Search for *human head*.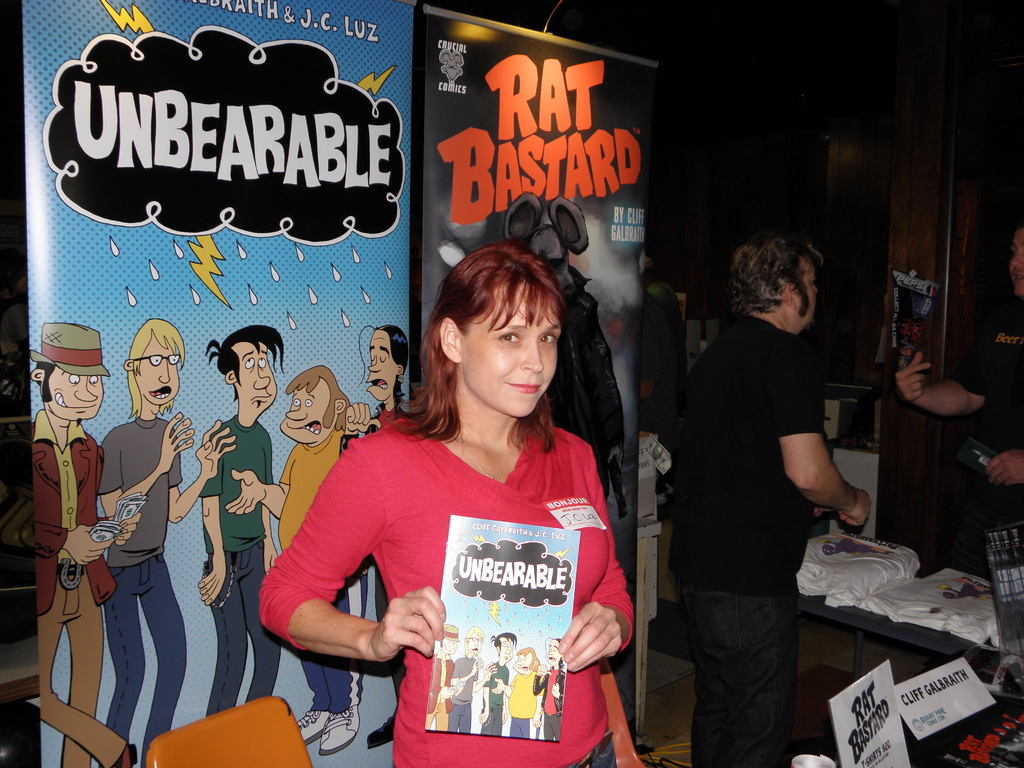
Found at bbox=[216, 323, 282, 408].
